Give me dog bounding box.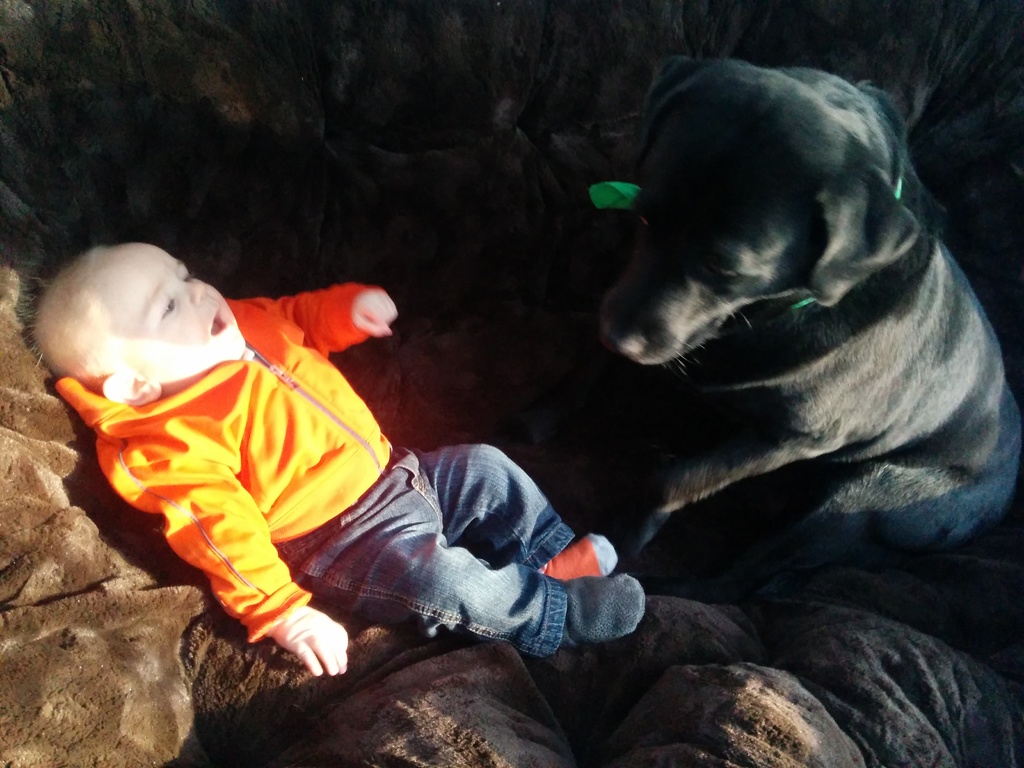
[x1=493, y1=53, x2=1023, y2=604].
